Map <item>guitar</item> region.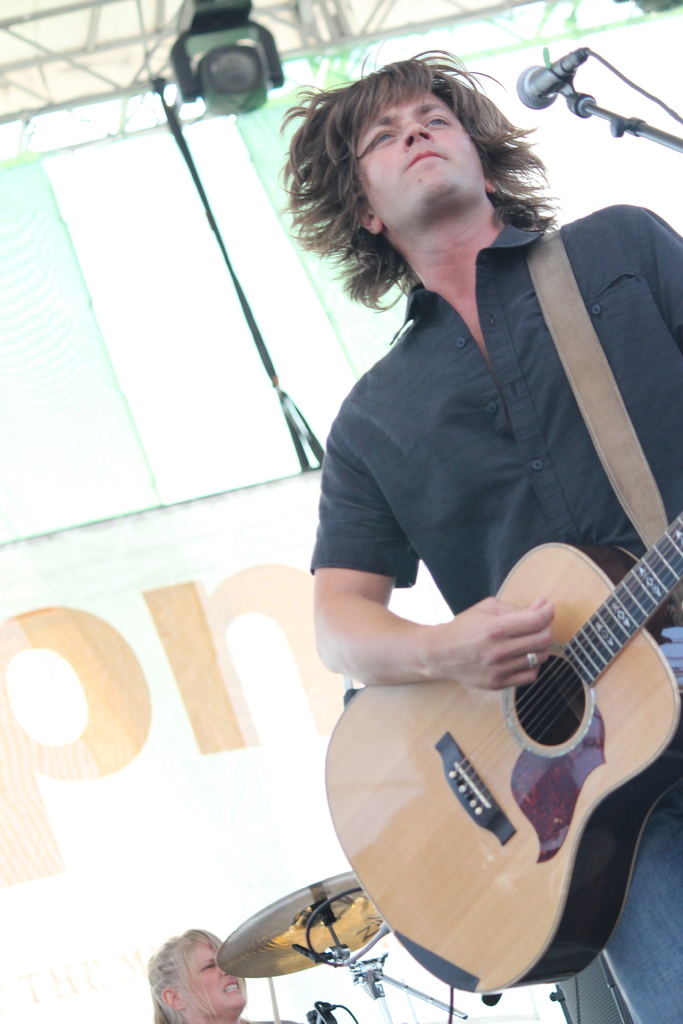
Mapped to box(322, 506, 682, 998).
